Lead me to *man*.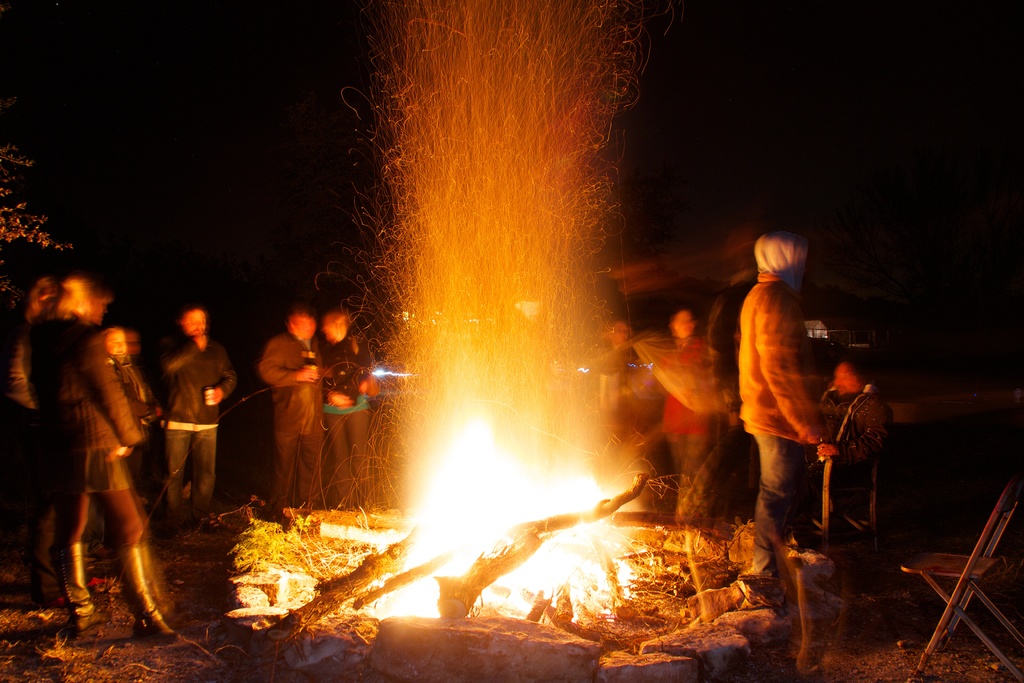
Lead to x1=315, y1=299, x2=381, y2=509.
